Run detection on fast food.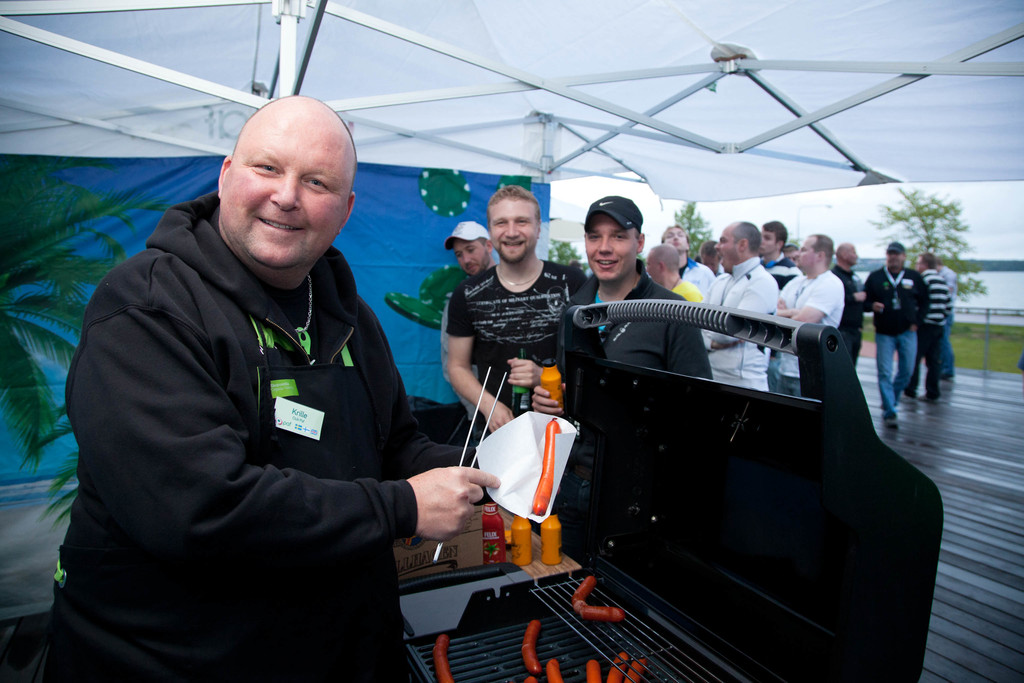
Result: [x1=525, y1=675, x2=538, y2=682].
